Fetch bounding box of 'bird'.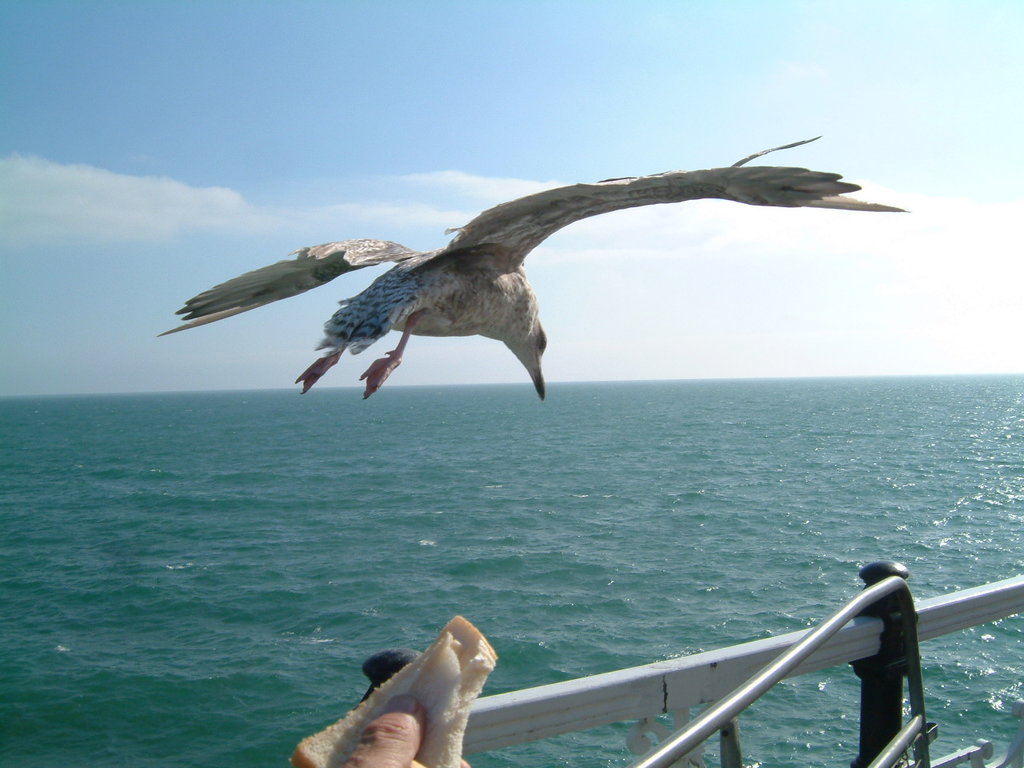
Bbox: {"x1": 198, "y1": 158, "x2": 882, "y2": 412}.
